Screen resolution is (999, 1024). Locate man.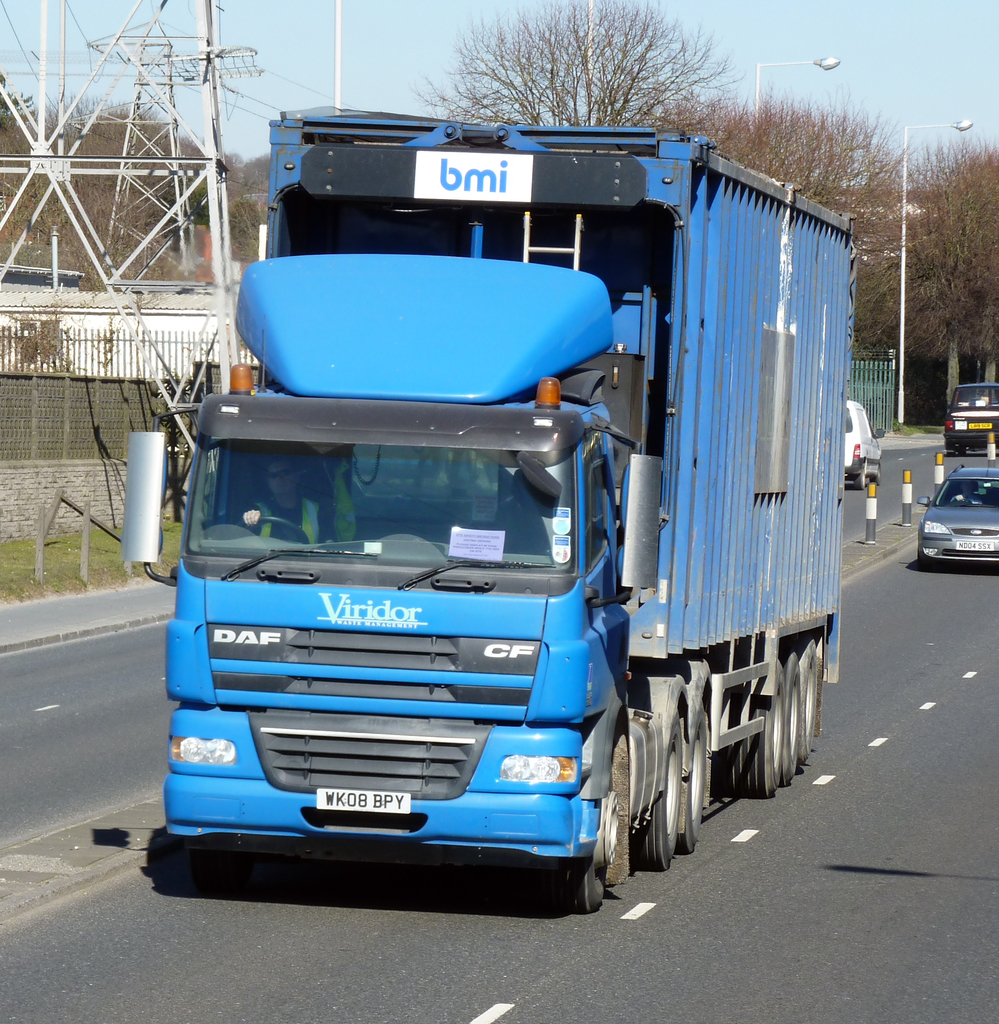
box(241, 452, 332, 542).
